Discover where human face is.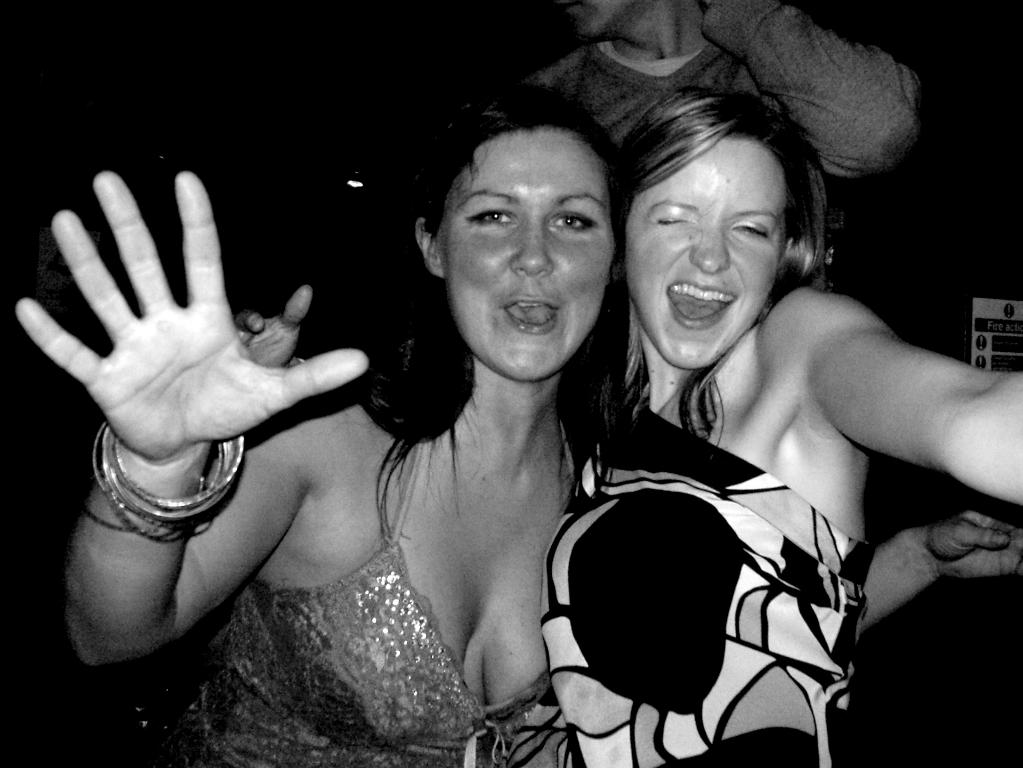
Discovered at 616, 141, 790, 371.
